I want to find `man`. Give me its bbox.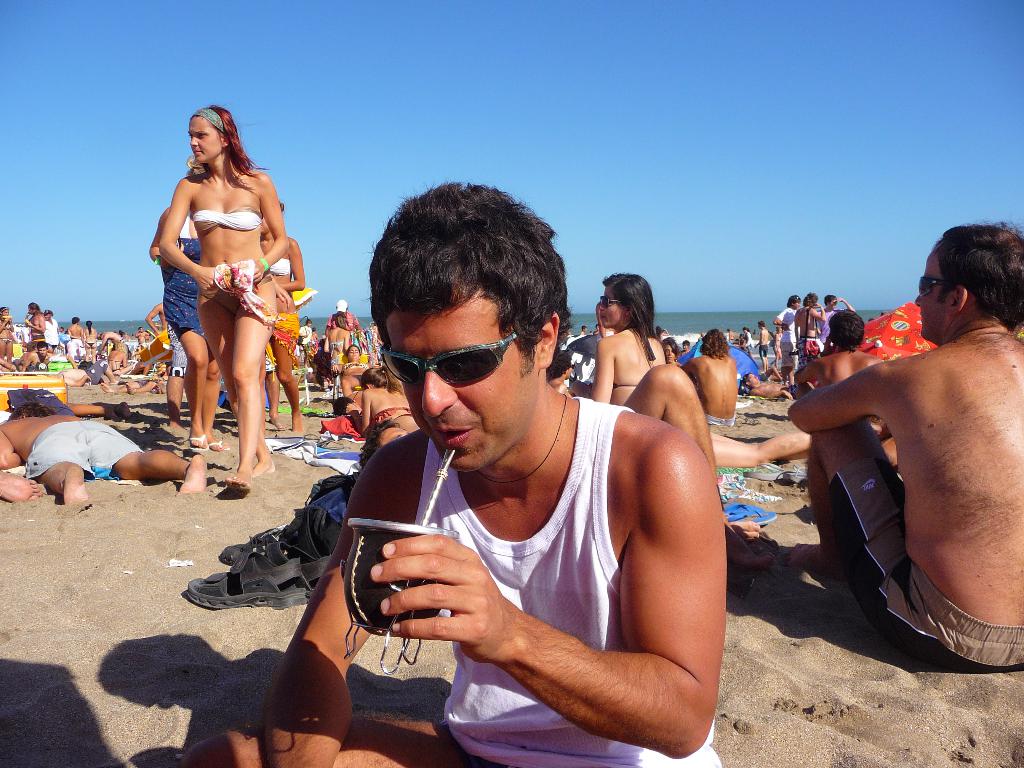
44, 307, 61, 351.
